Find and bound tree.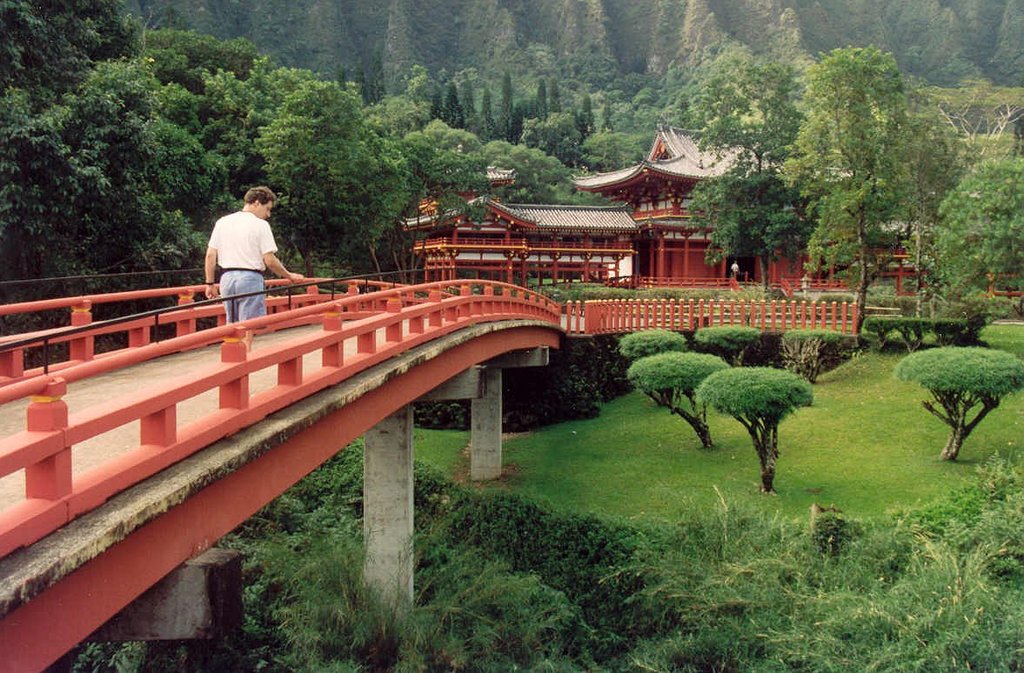
Bound: (x1=445, y1=0, x2=560, y2=113).
